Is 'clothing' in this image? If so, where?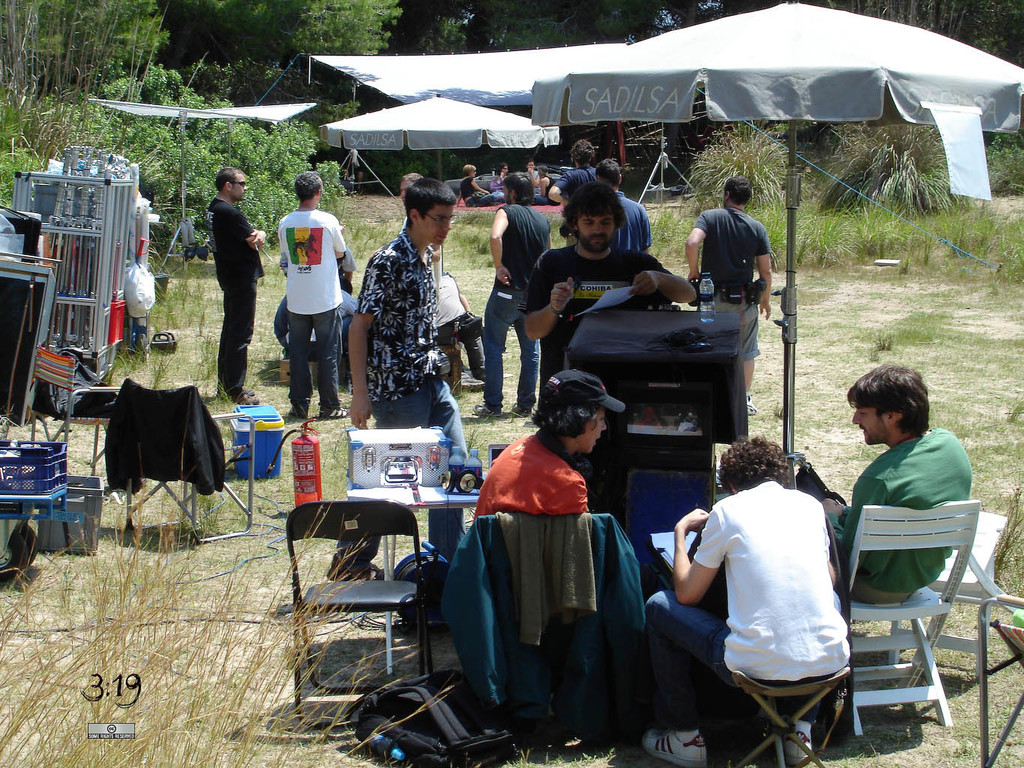
Yes, at bbox=[460, 176, 484, 207].
